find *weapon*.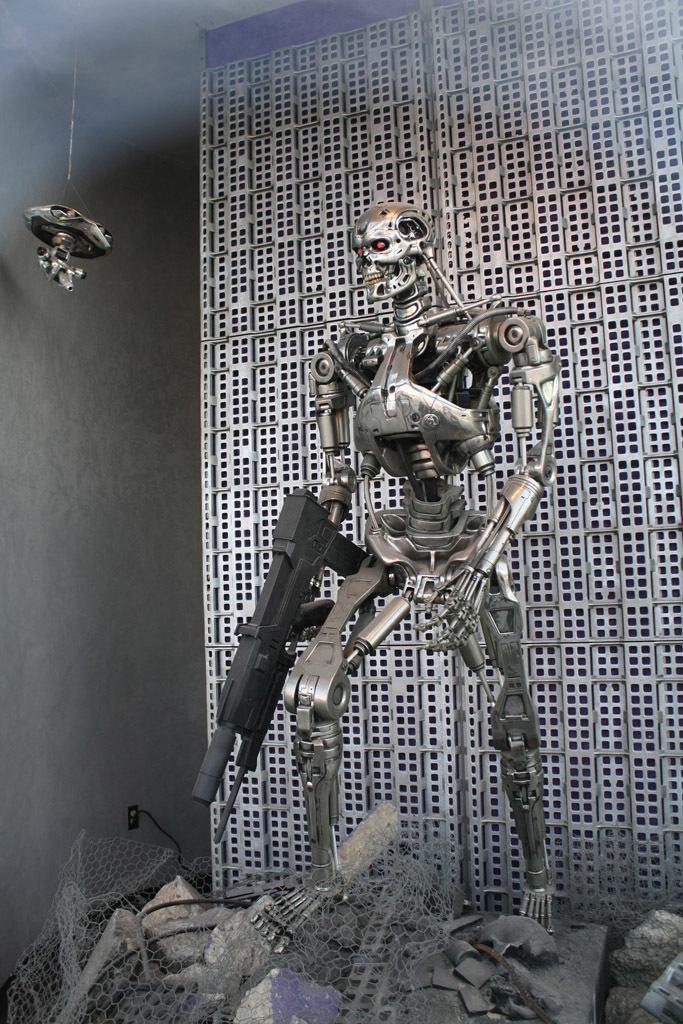
(left=191, top=486, right=366, bottom=846).
